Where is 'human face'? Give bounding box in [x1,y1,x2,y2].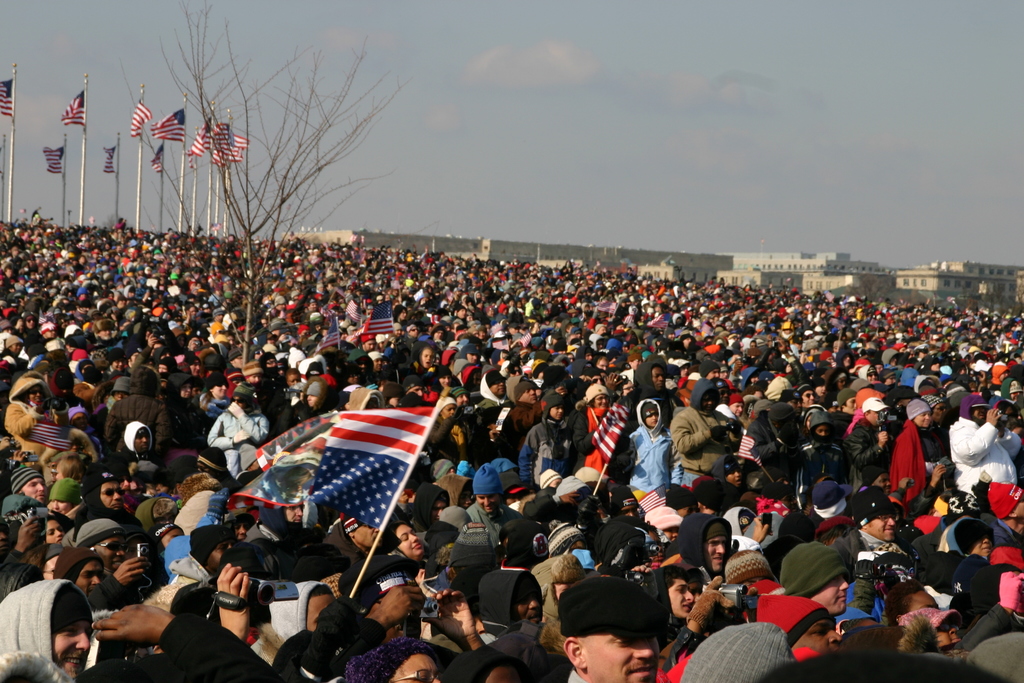
[122,540,139,557].
